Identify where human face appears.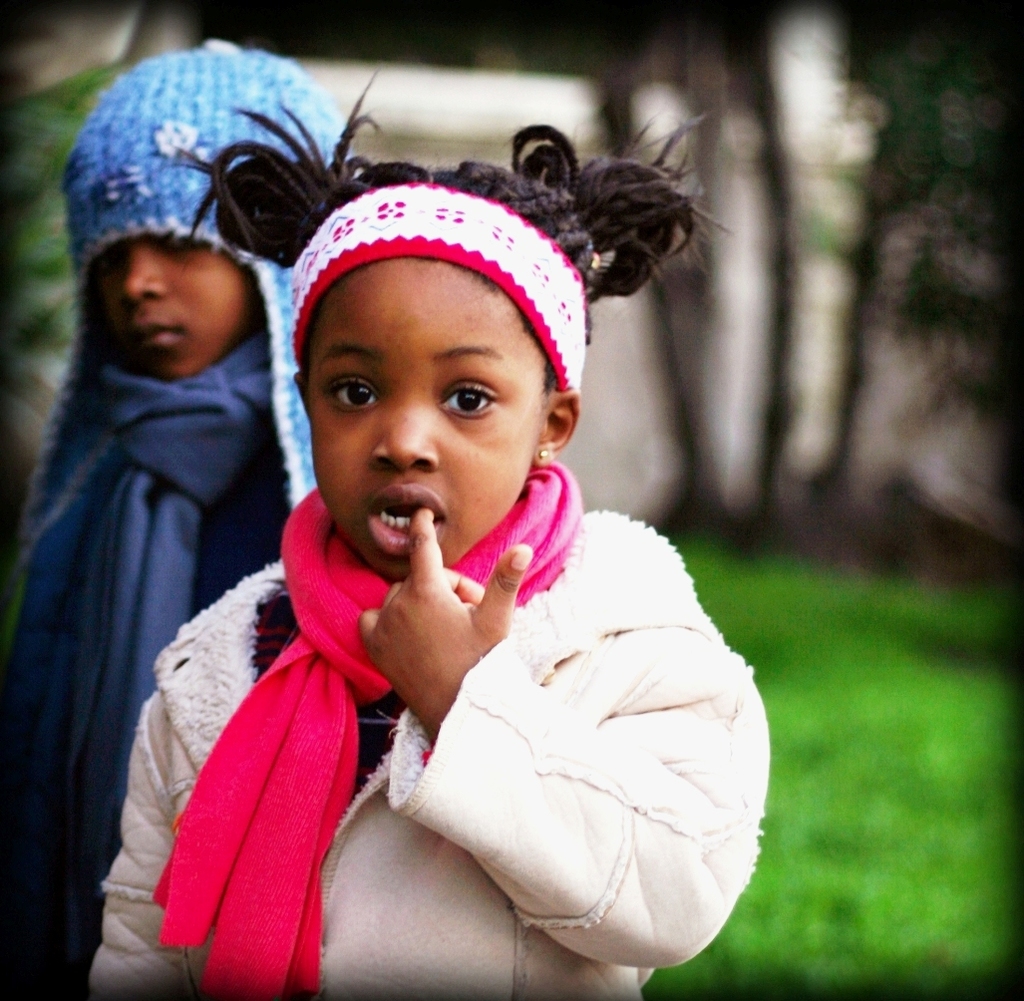
Appears at x1=309, y1=259, x2=546, y2=580.
